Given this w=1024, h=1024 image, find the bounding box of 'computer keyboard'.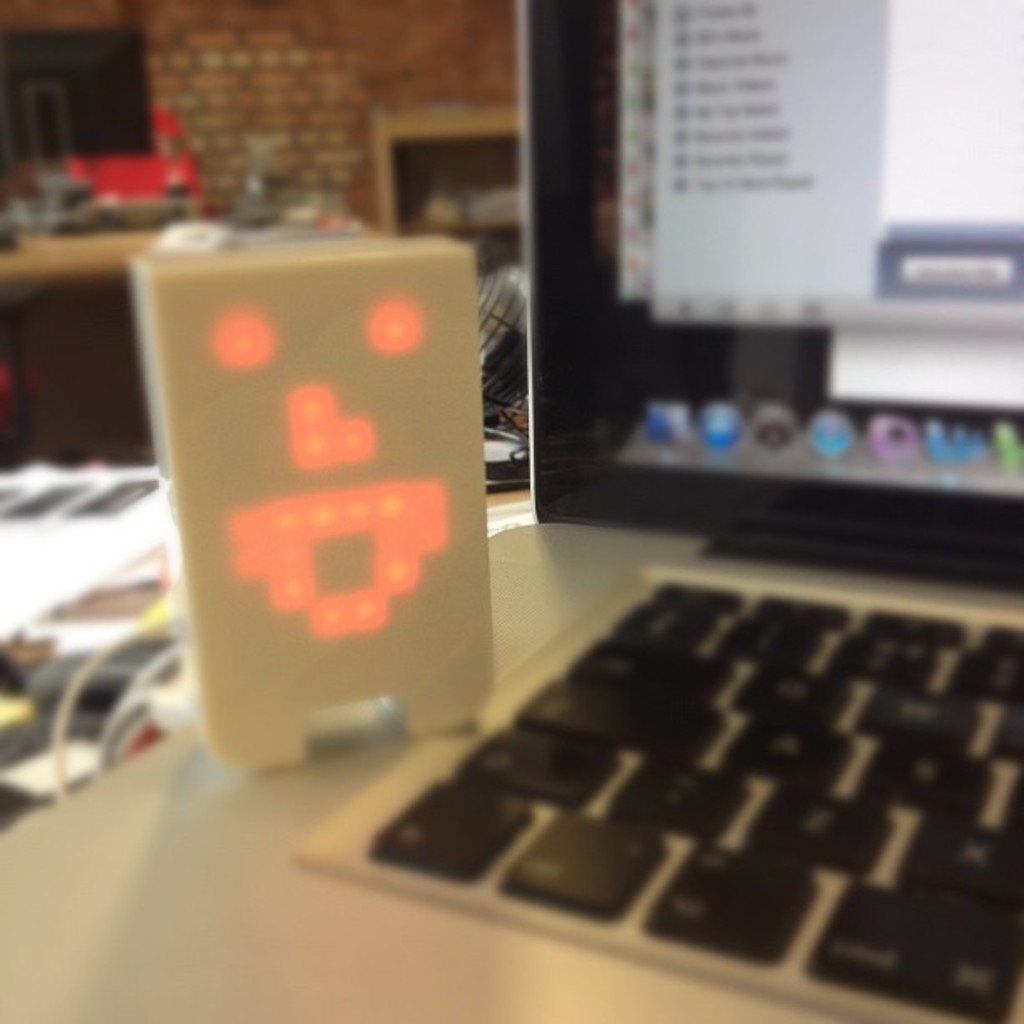
<bbox>366, 571, 1022, 1022</bbox>.
